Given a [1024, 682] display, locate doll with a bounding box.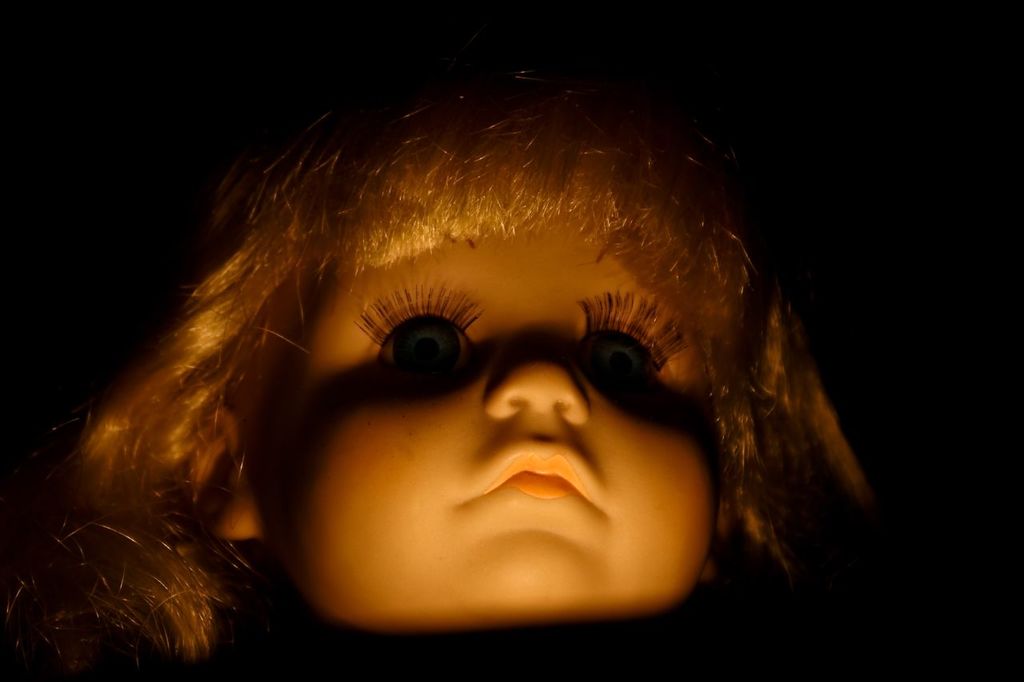
Located: 3 61 860 662.
